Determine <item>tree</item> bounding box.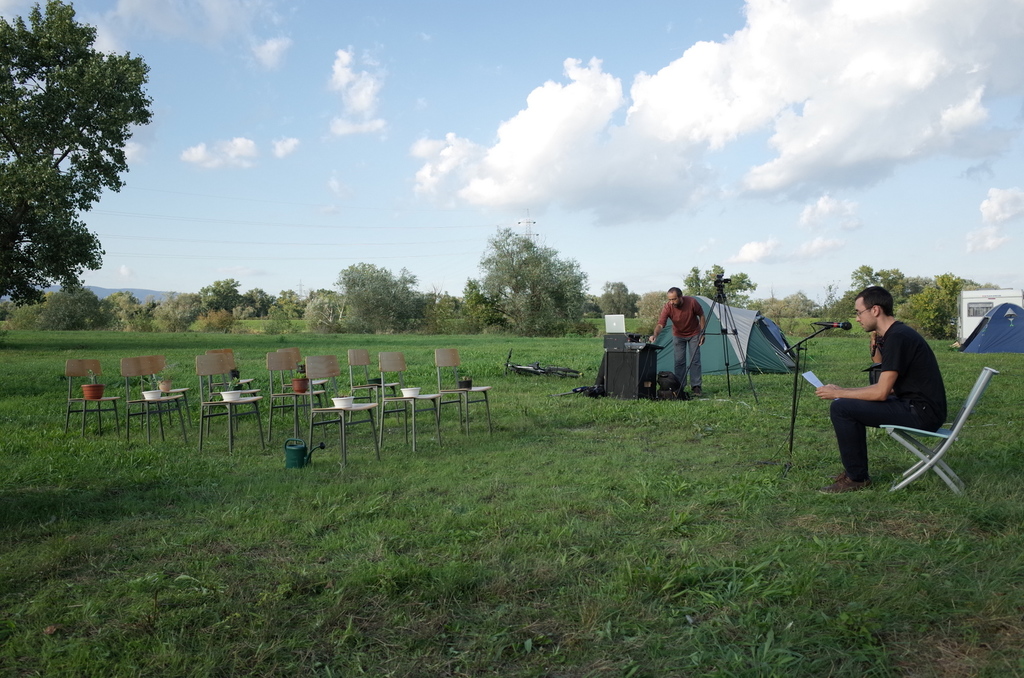
Determined: 0/0/155/312.
